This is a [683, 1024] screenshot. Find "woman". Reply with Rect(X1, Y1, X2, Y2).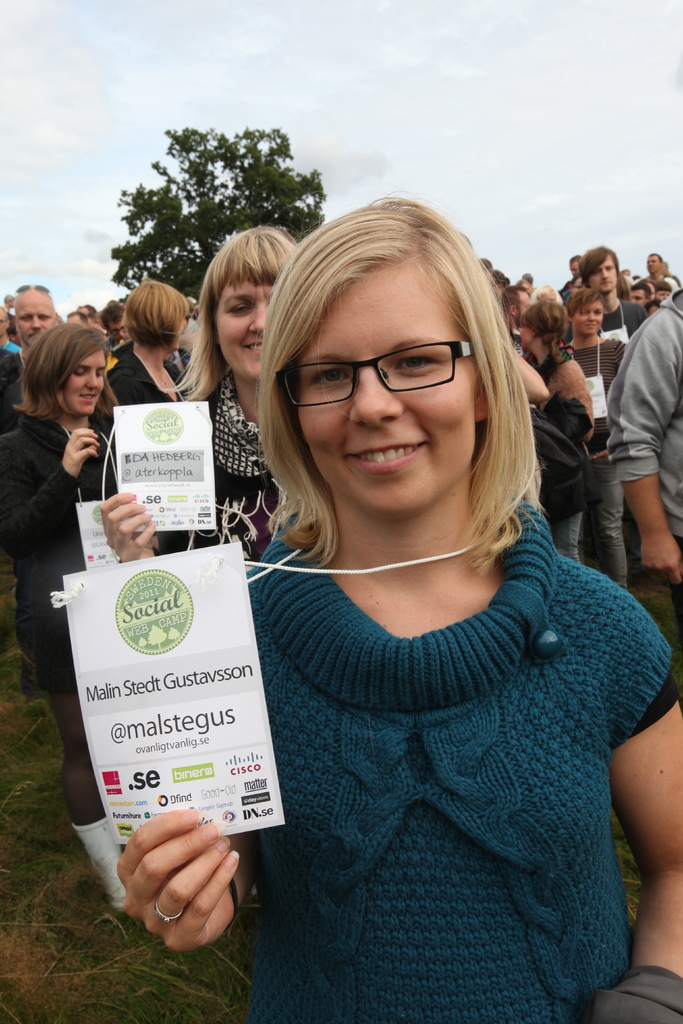
Rect(158, 262, 682, 971).
